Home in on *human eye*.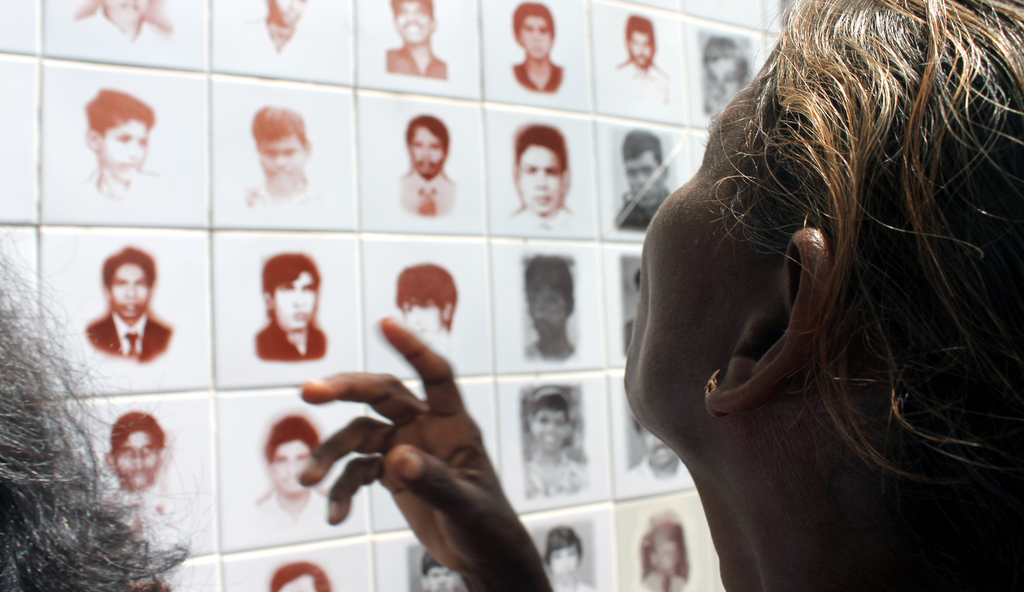
Homed in at 138, 140, 147, 146.
